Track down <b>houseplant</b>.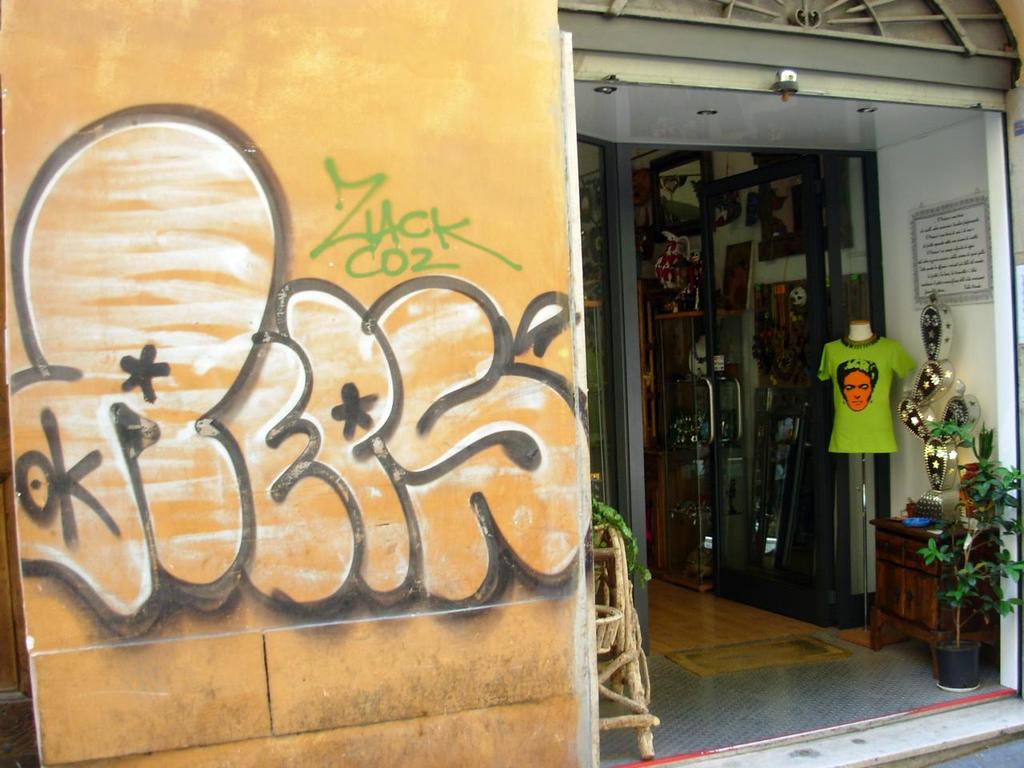
Tracked to crop(911, 438, 1023, 692).
